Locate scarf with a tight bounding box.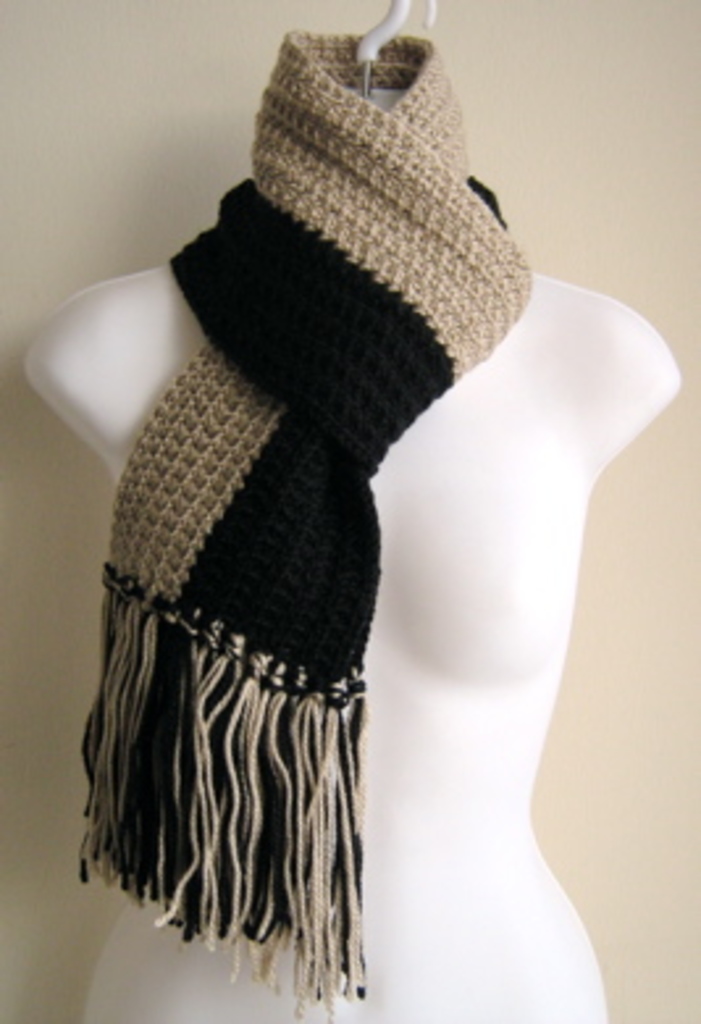
l=68, t=29, r=533, b=1021.
